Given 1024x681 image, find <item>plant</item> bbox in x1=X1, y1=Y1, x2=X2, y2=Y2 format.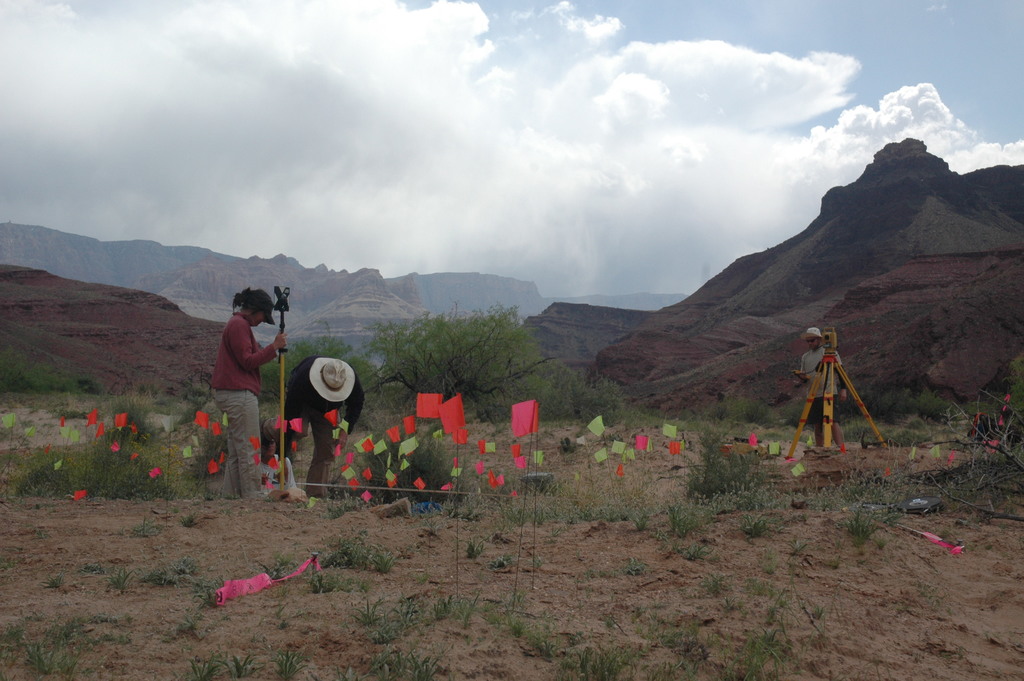
x1=756, y1=553, x2=773, y2=583.
